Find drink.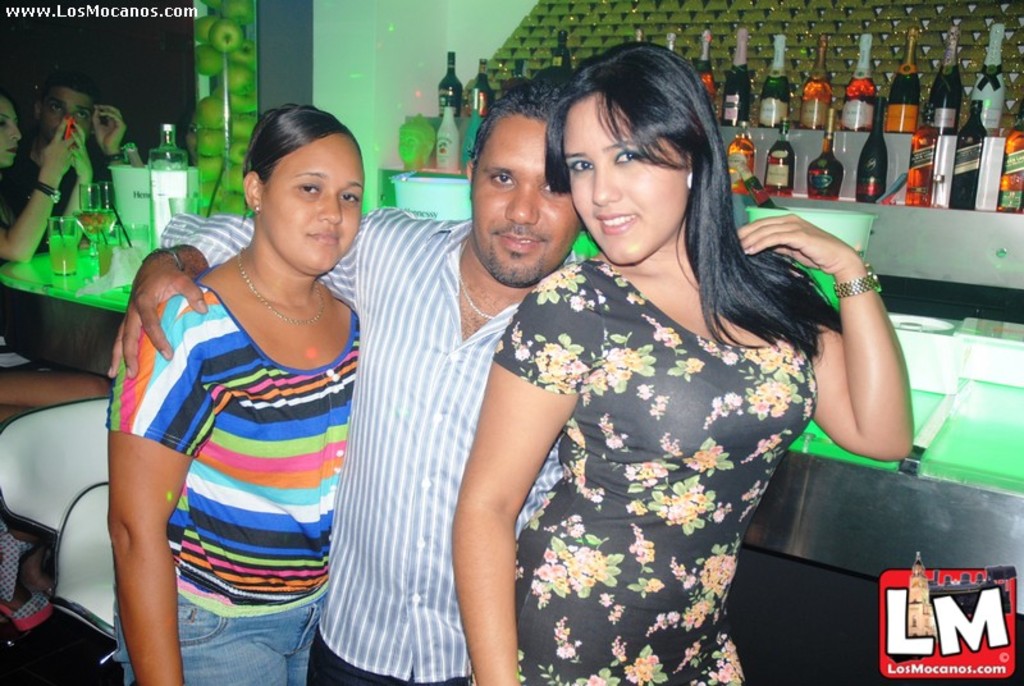
(436, 50, 461, 114).
